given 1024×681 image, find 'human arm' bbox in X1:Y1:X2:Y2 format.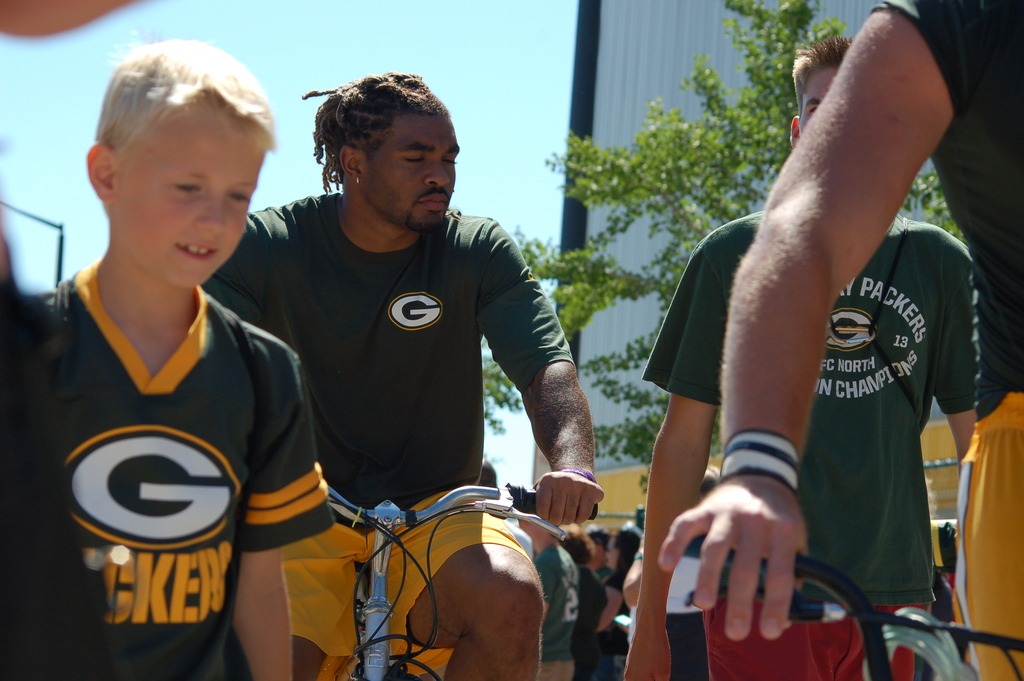
478:217:604:527.
